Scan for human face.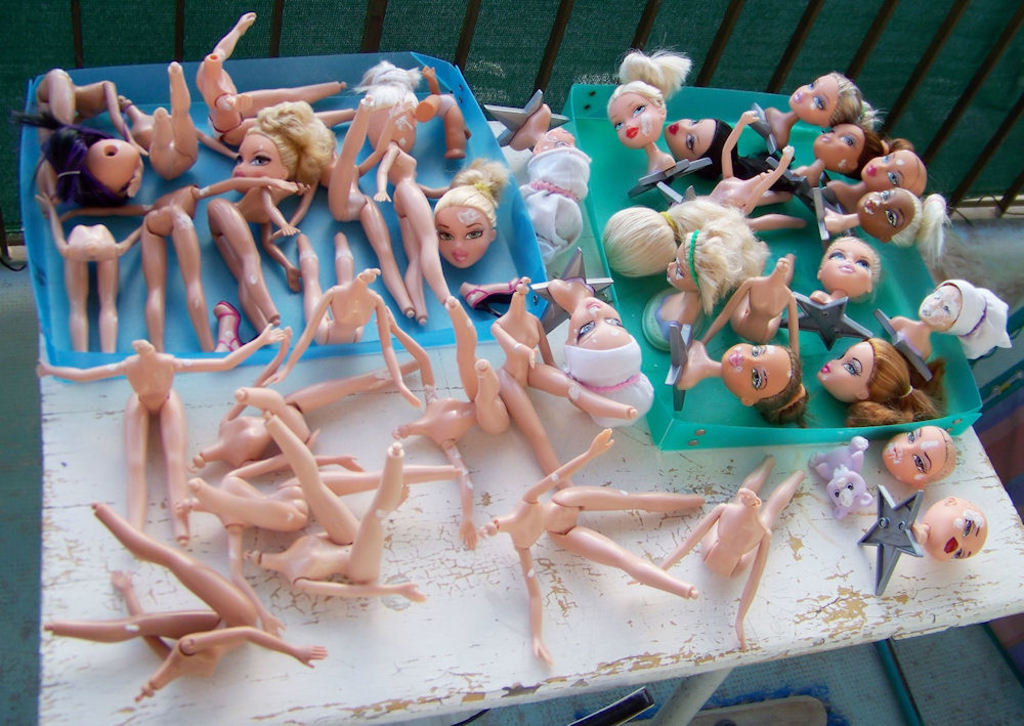
Scan result: region(919, 286, 956, 324).
